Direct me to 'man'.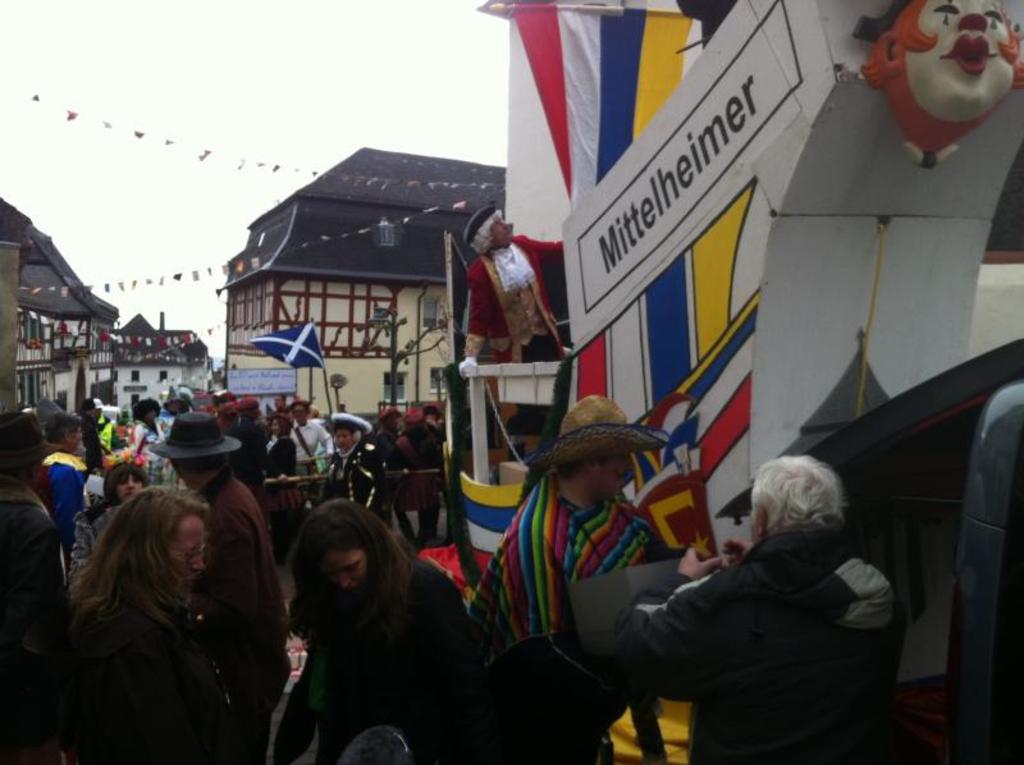
Direction: [330, 418, 387, 527].
